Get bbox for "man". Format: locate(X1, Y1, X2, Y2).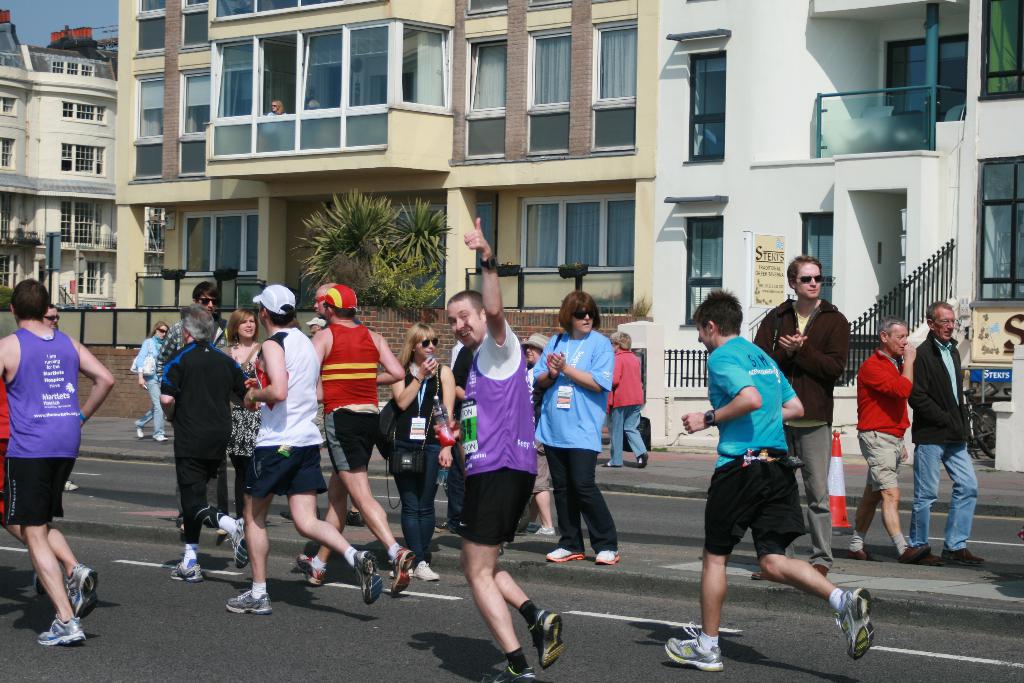
locate(159, 304, 249, 579).
